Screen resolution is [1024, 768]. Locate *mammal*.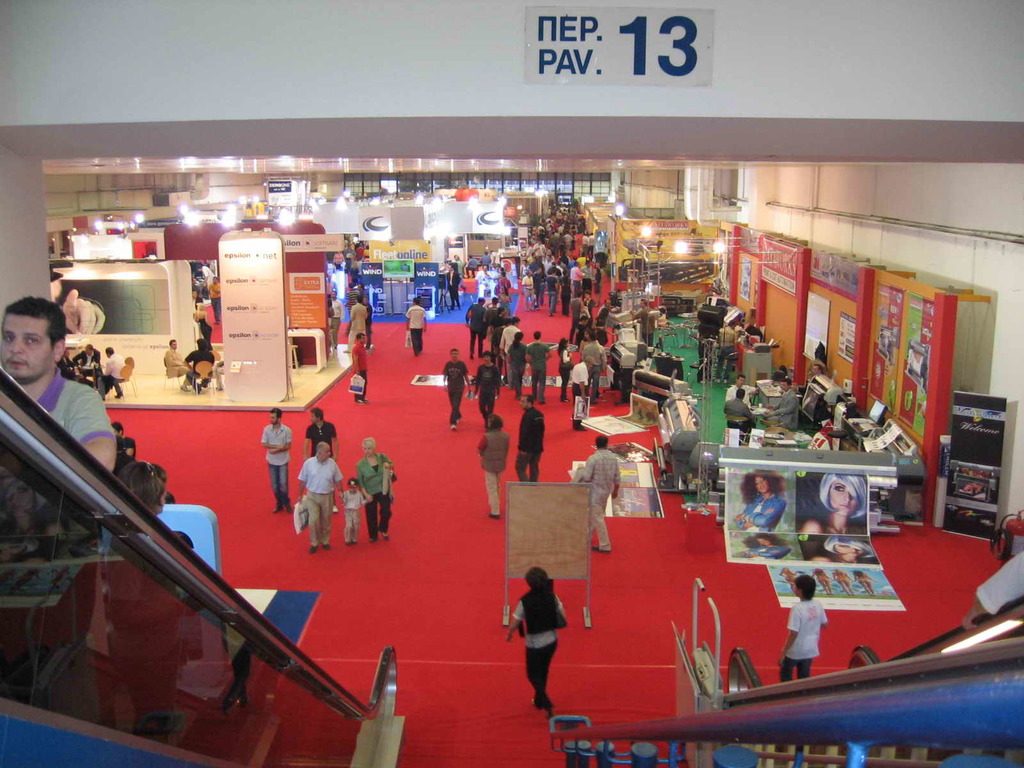
<bbox>854, 566, 880, 593</bbox>.
